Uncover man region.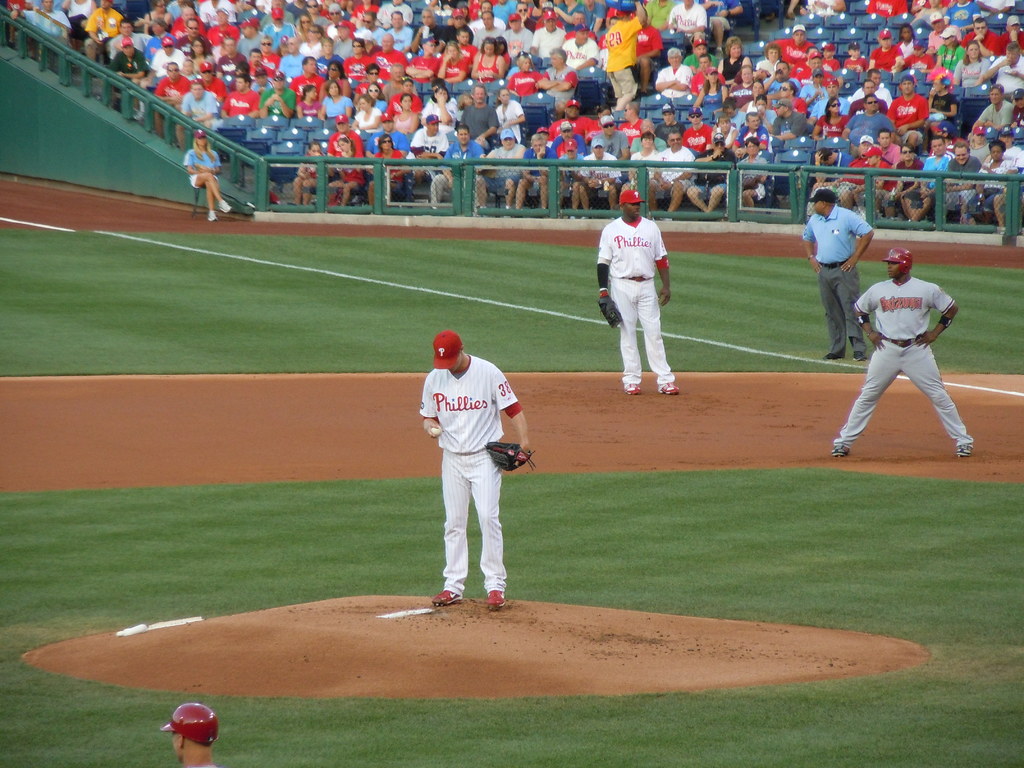
Uncovered: BBox(987, 37, 1023, 92).
